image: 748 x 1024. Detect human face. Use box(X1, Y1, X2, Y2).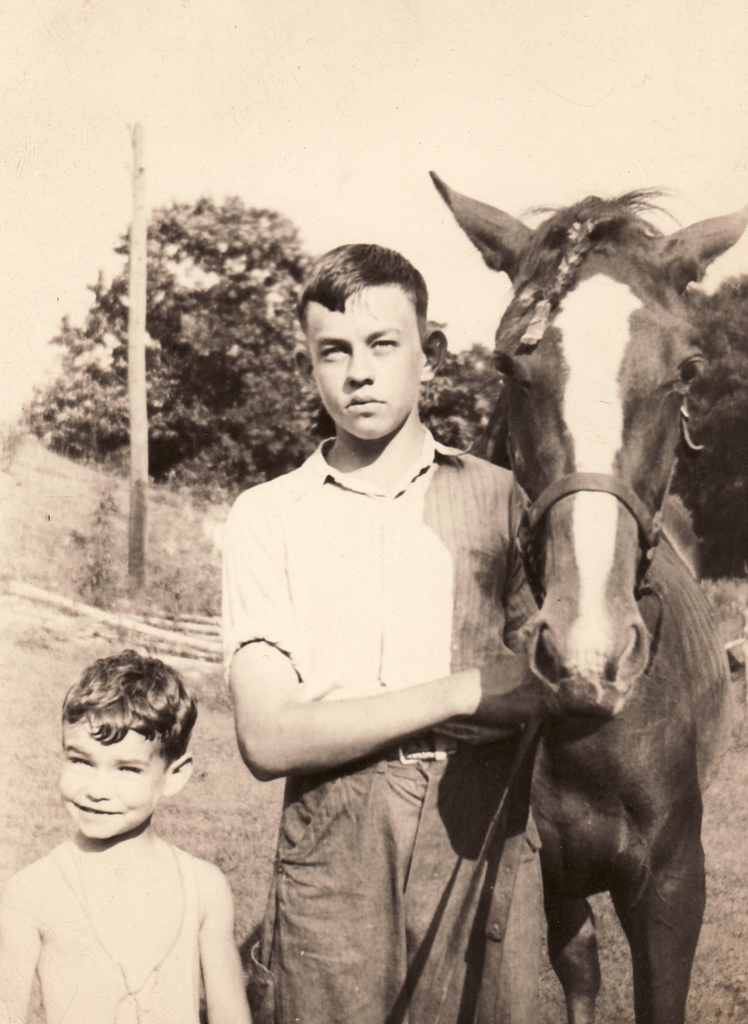
box(304, 284, 419, 438).
